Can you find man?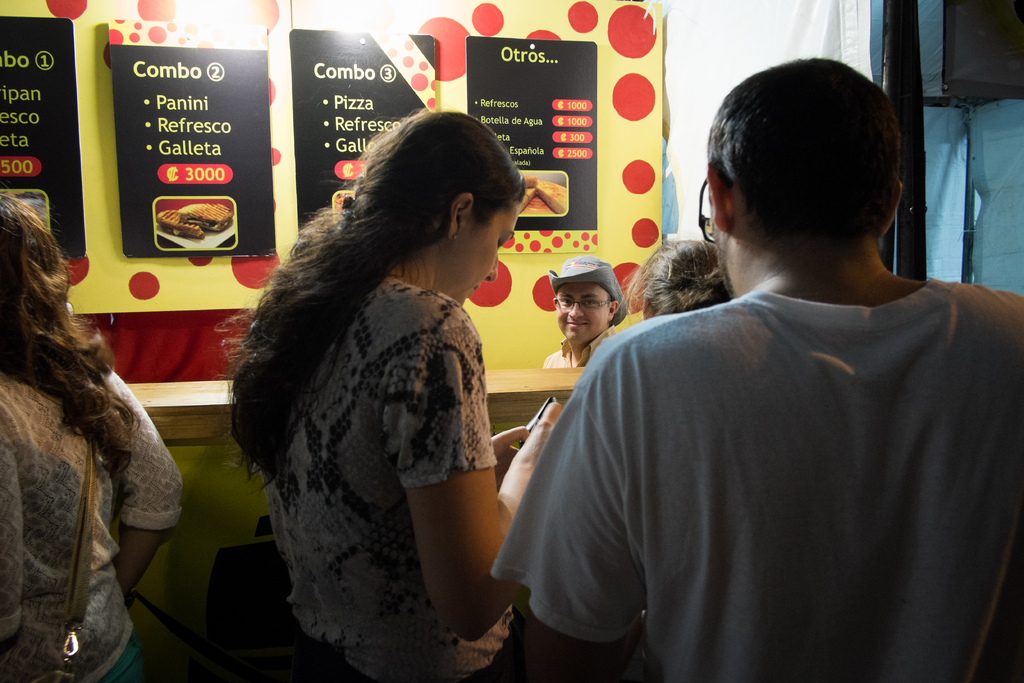
Yes, bounding box: rect(545, 251, 627, 370).
